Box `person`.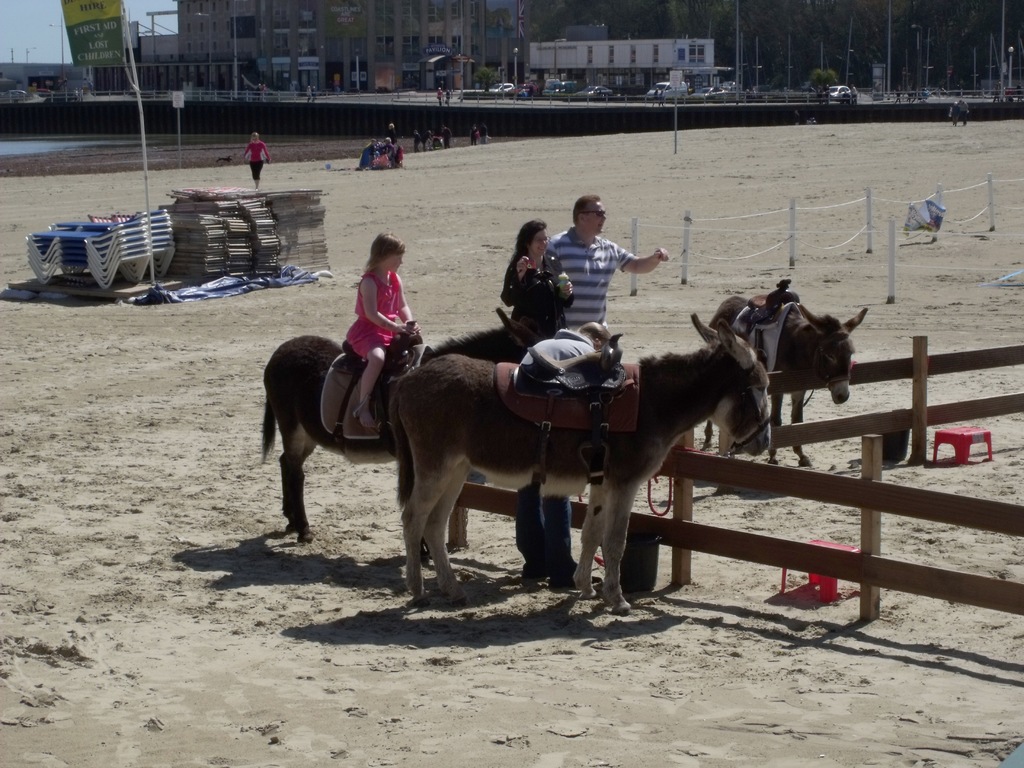
l=342, t=233, r=422, b=433.
